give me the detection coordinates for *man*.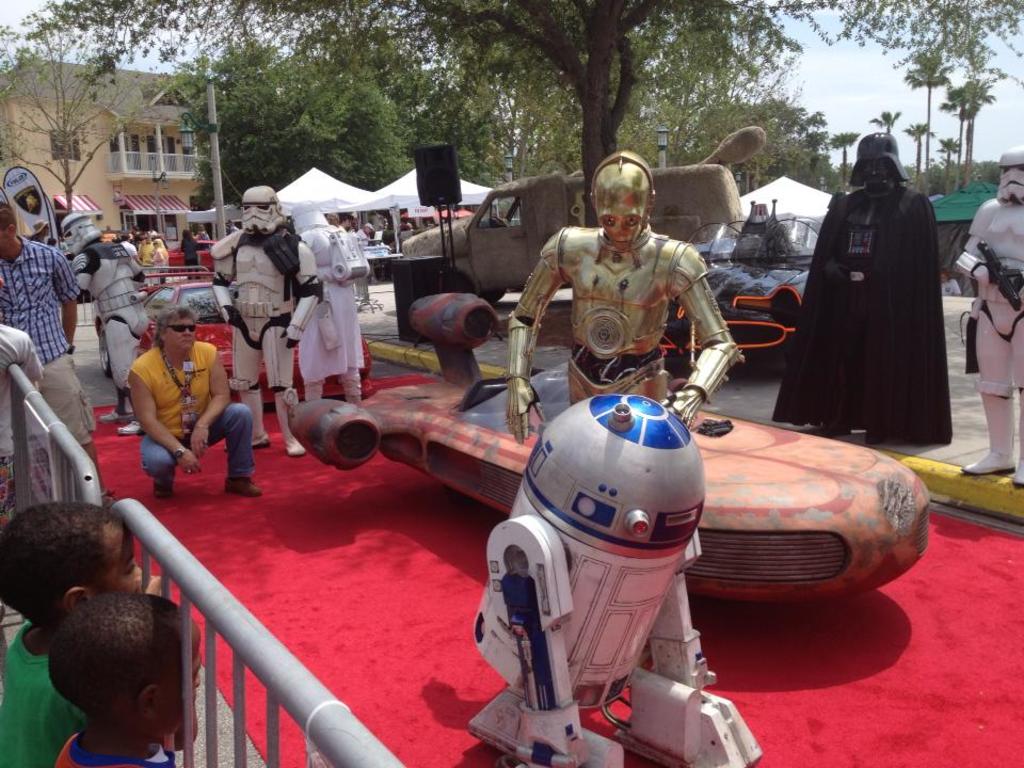
box(768, 130, 955, 445).
